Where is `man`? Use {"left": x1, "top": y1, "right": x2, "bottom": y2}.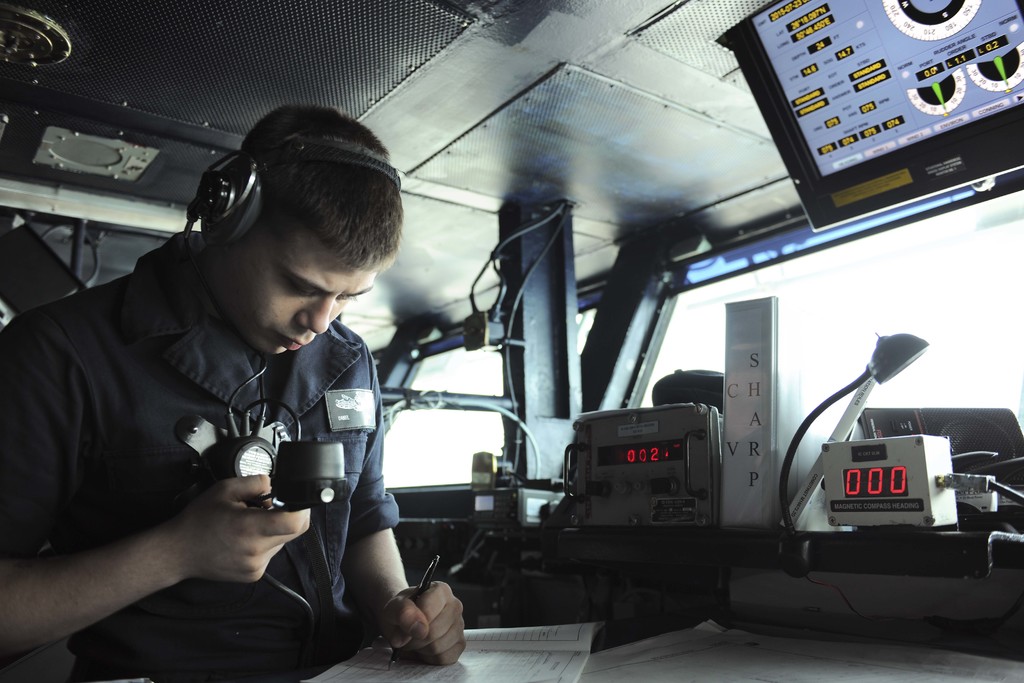
{"left": 13, "top": 78, "right": 428, "bottom": 682}.
